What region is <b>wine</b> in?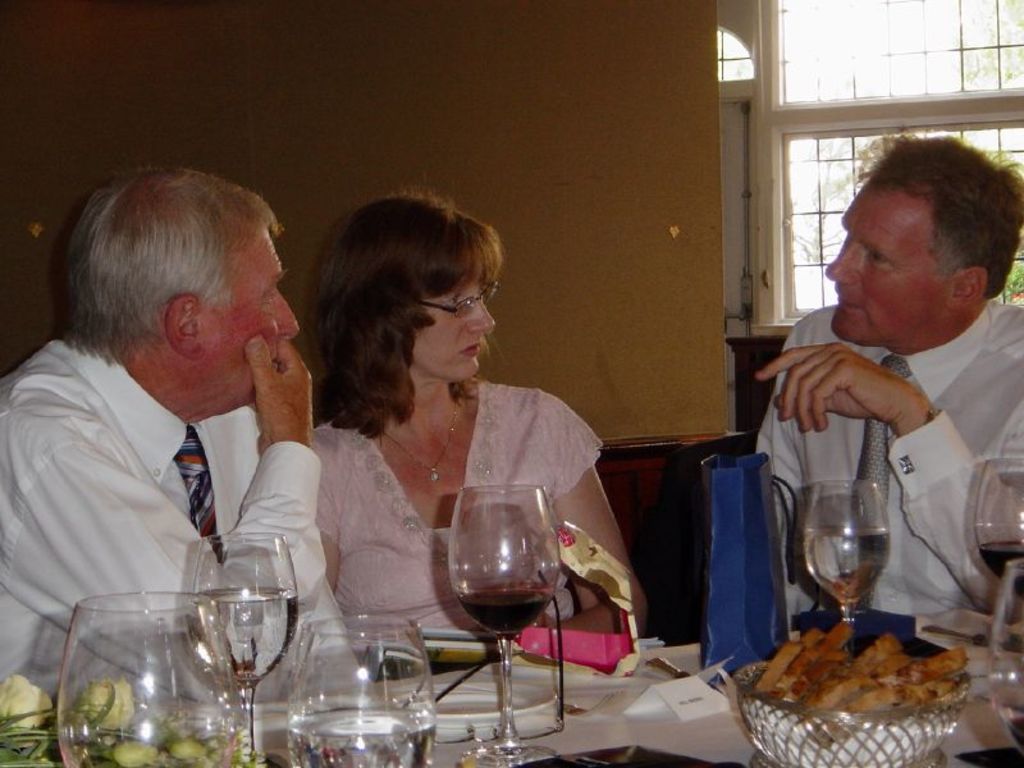
192,582,301,686.
